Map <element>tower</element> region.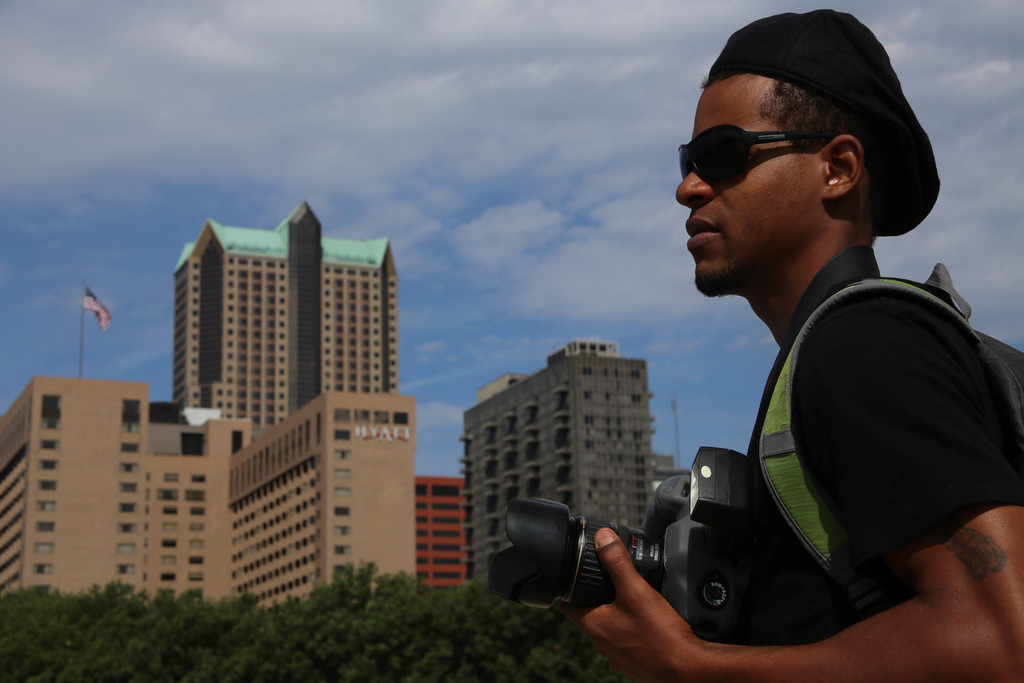
Mapped to 0,381,417,588.
